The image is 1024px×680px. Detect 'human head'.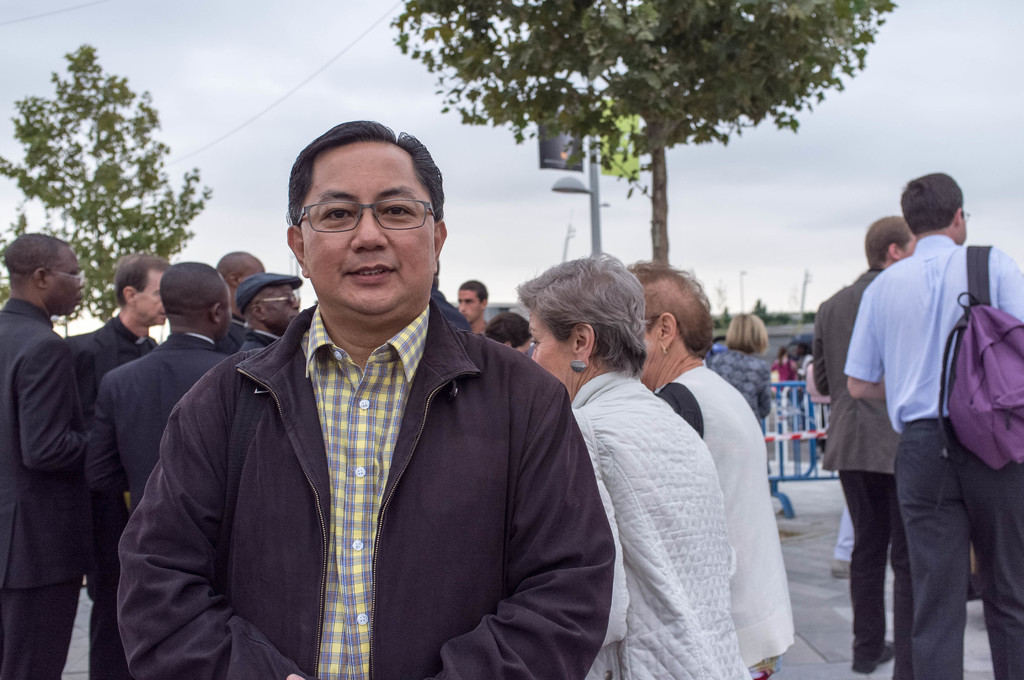
Detection: (x1=117, y1=252, x2=172, y2=330).
